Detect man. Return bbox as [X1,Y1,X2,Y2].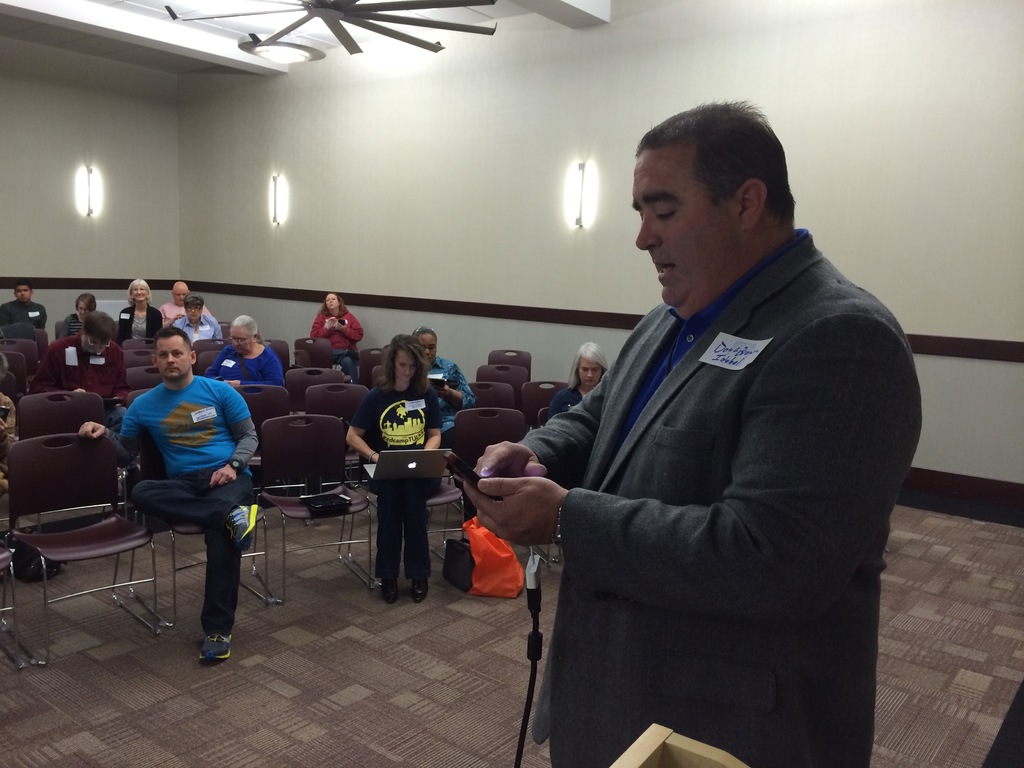
[508,100,917,767].
